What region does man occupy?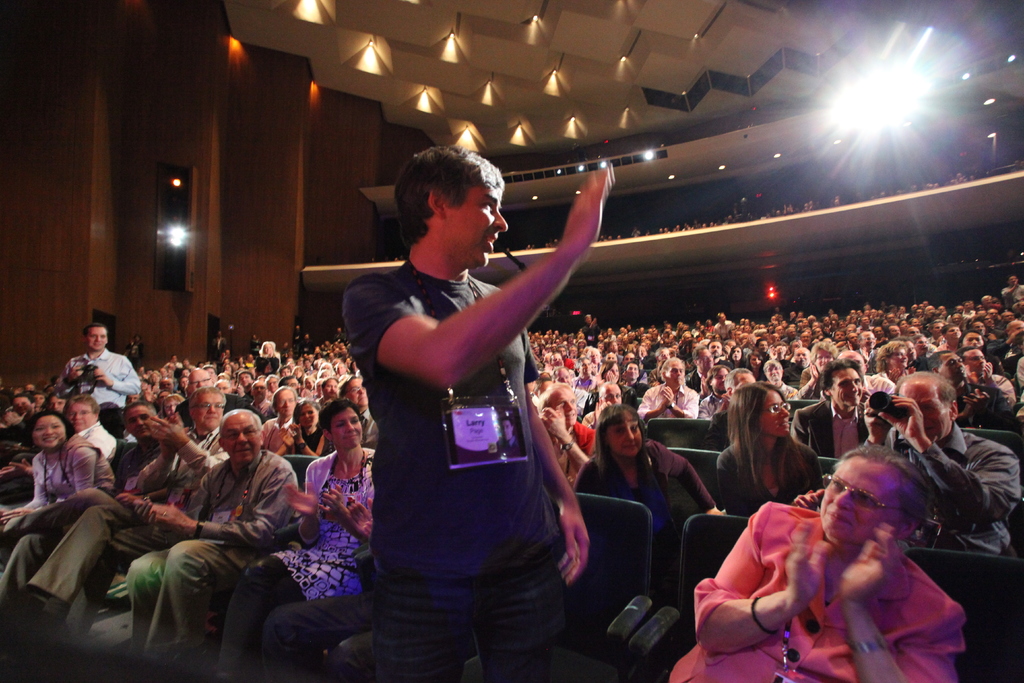
(859, 331, 877, 361).
